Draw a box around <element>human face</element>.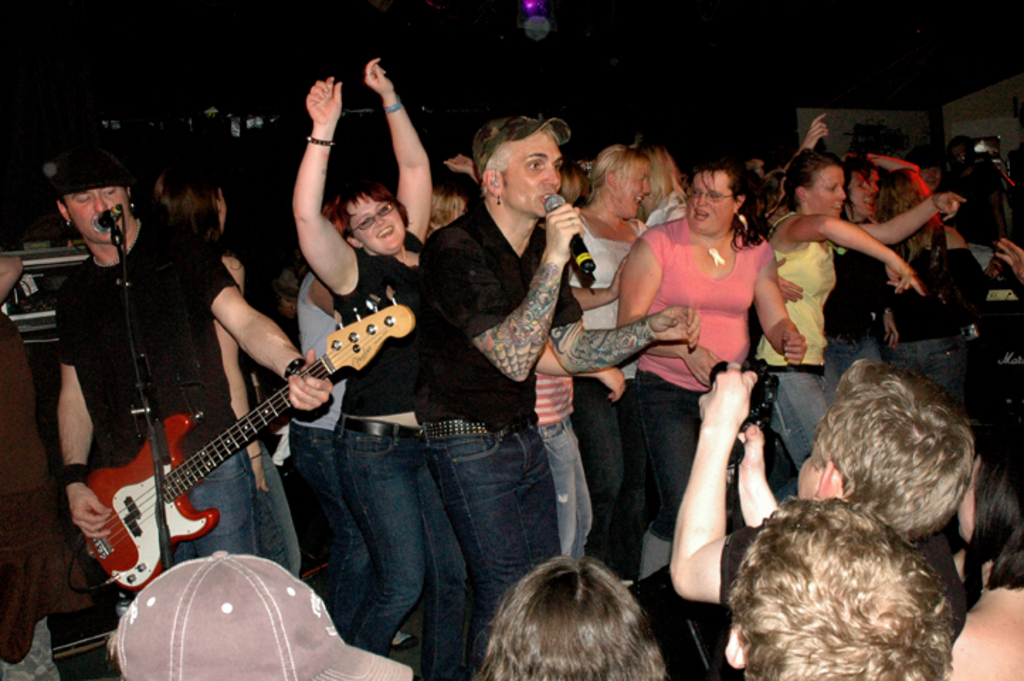
x1=685, y1=169, x2=739, y2=233.
